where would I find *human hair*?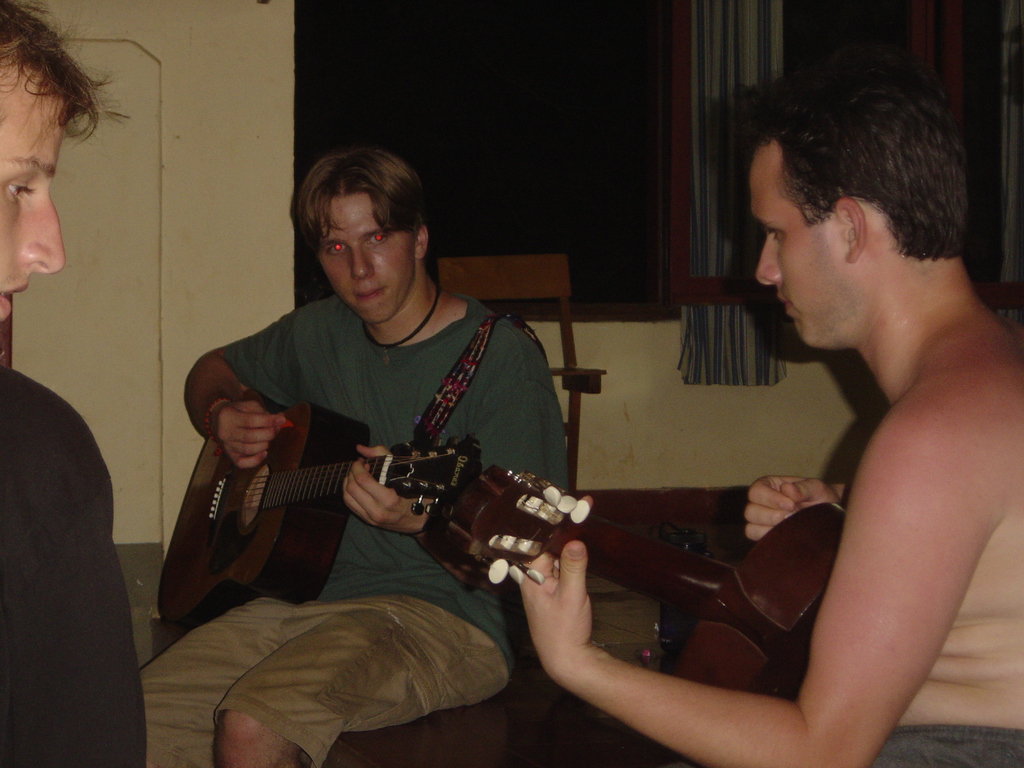
At locate(737, 48, 960, 295).
